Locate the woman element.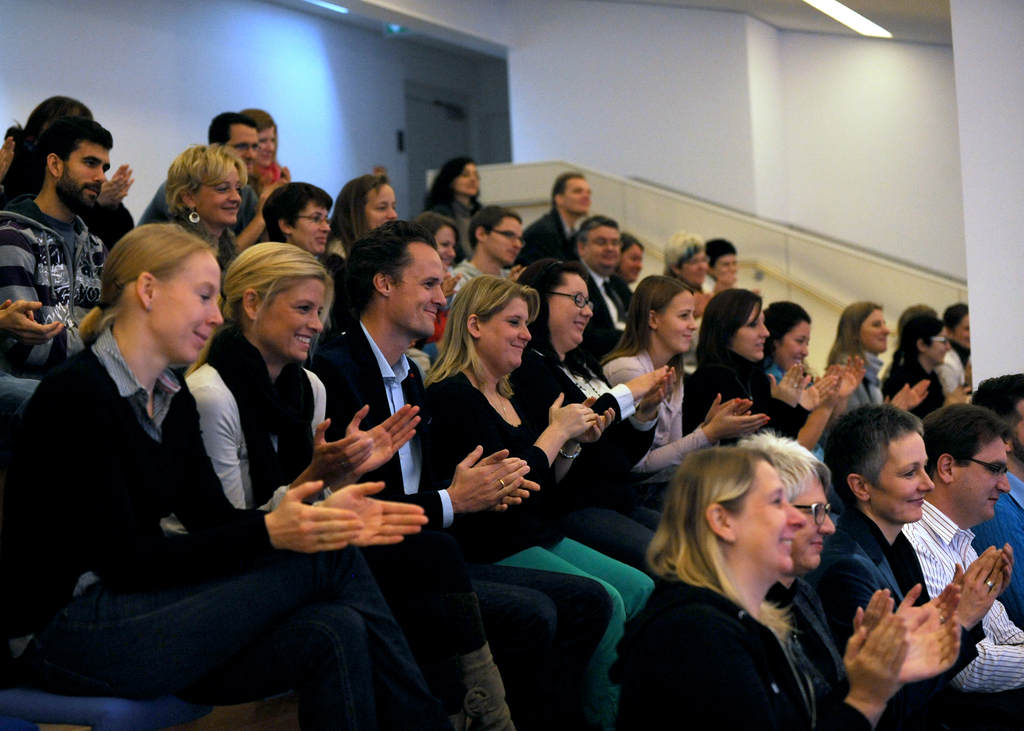
Element bbox: select_region(317, 172, 404, 299).
